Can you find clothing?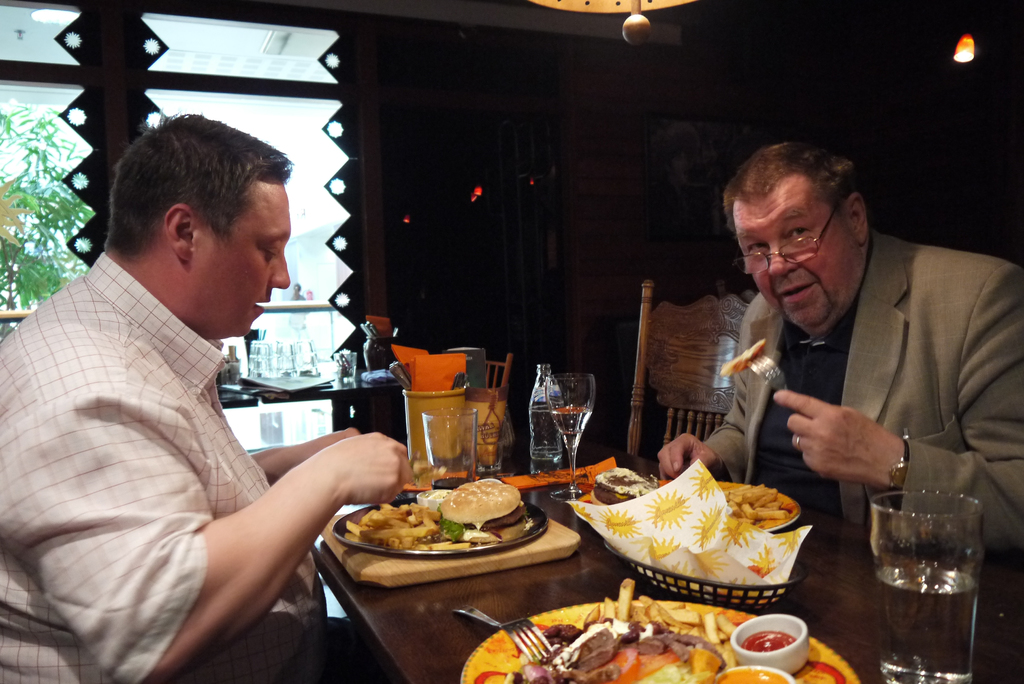
Yes, bounding box: Rect(0, 252, 325, 683).
